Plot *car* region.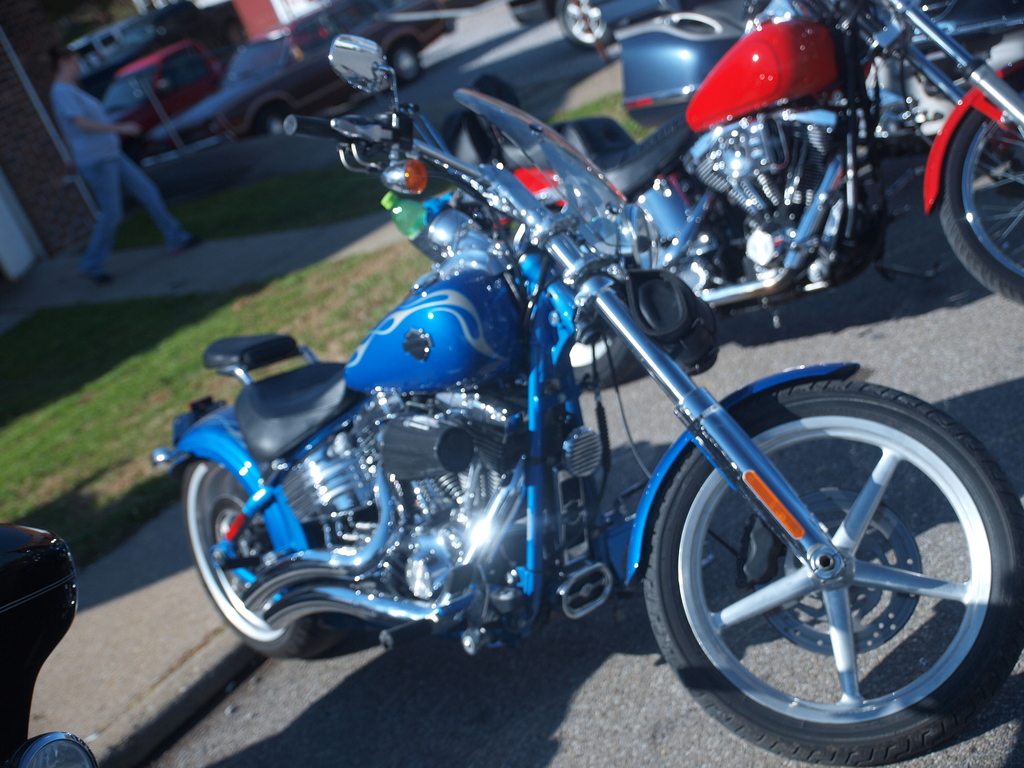
Plotted at bbox(556, 0, 684, 47).
